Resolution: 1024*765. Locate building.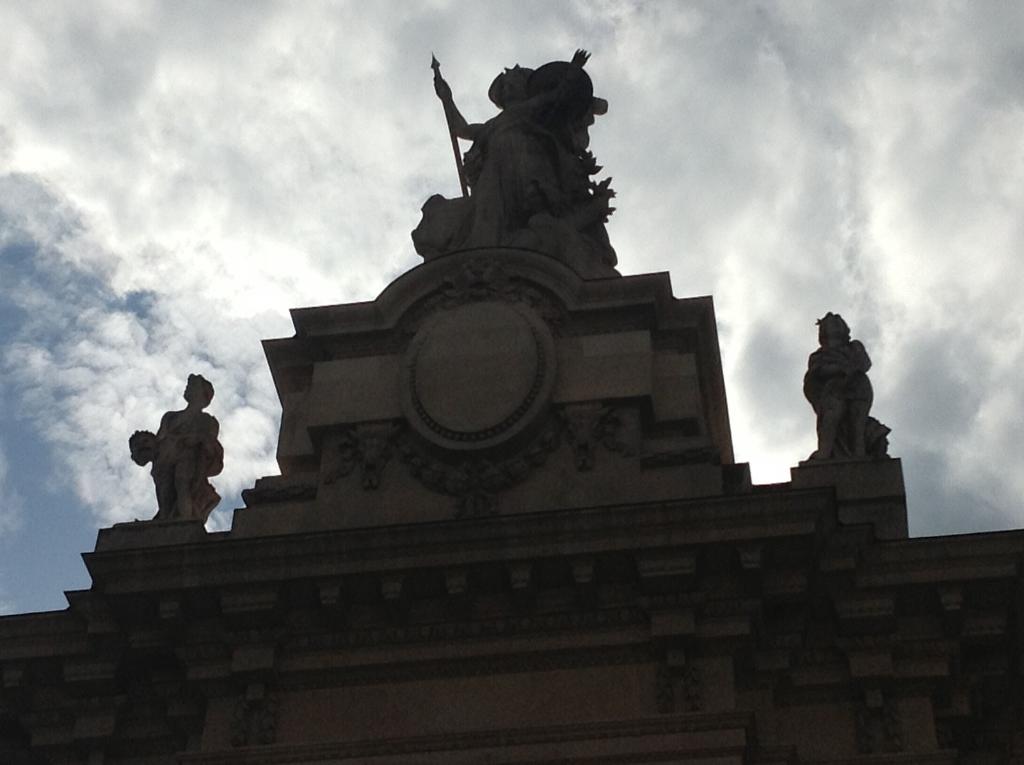
BBox(0, 46, 1023, 764).
